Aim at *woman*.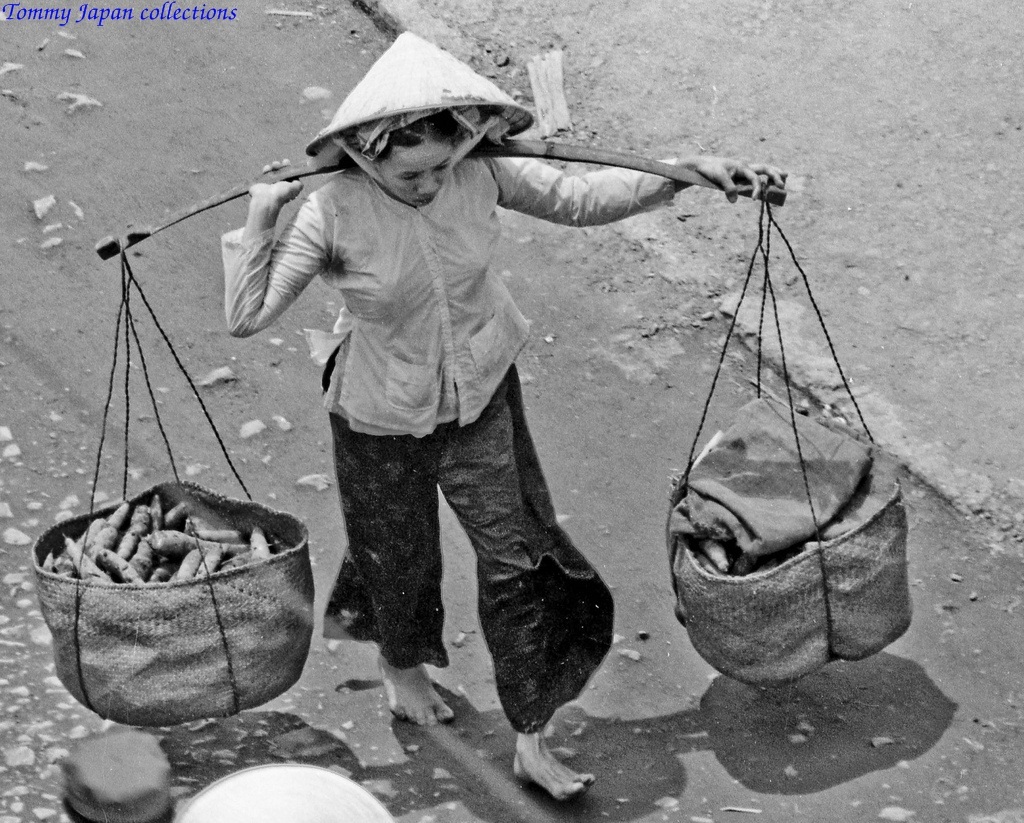
Aimed at [218, 24, 785, 806].
